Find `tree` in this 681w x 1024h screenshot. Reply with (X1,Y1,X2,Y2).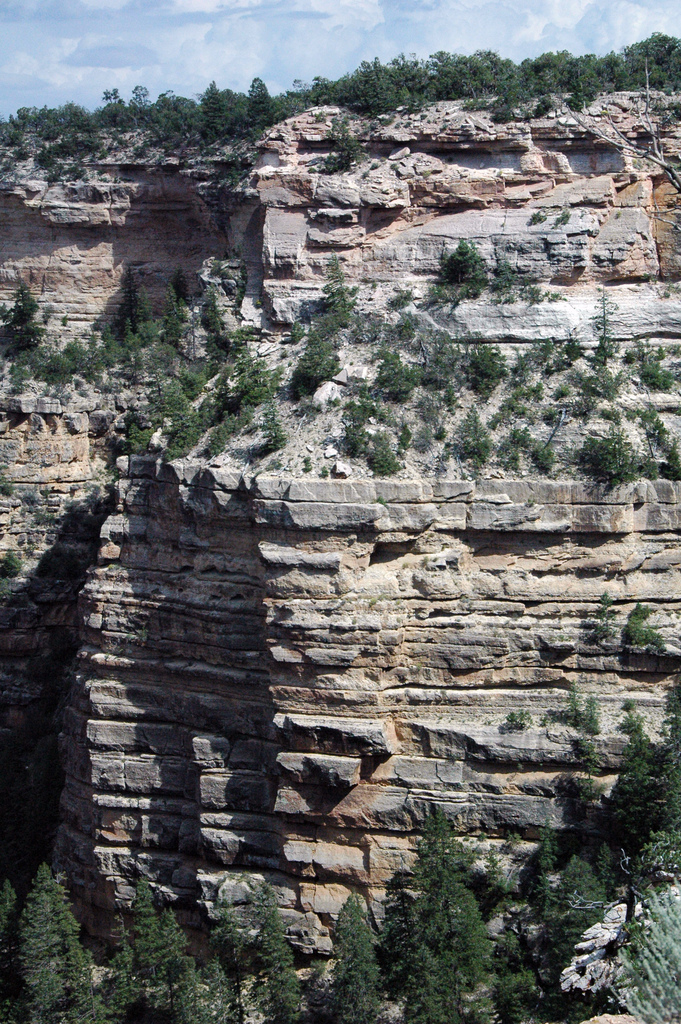
(252,410,297,462).
